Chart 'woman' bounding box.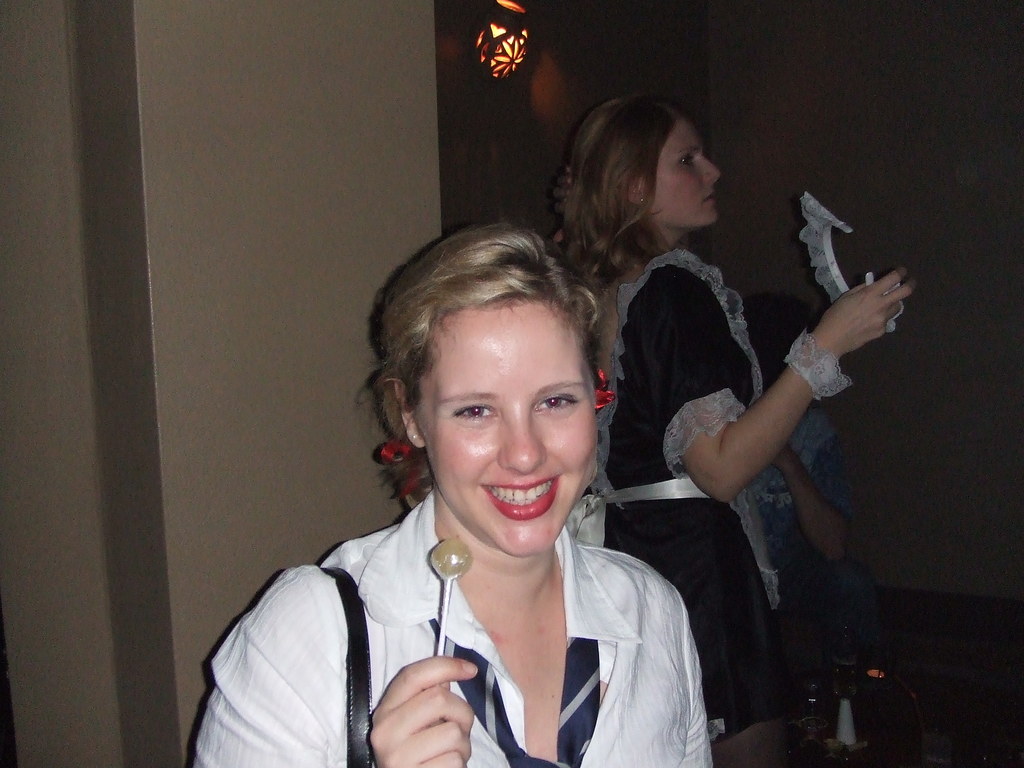
Charted: <region>191, 220, 713, 767</region>.
